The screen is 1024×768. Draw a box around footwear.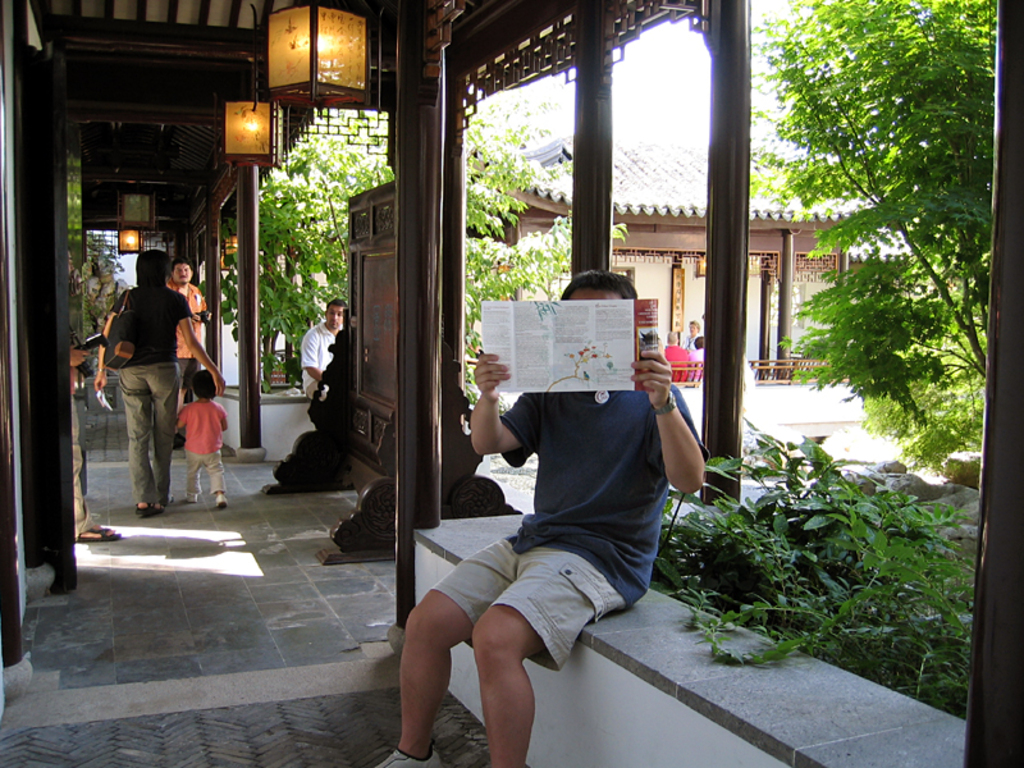
l=154, t=495, r=174, b=507.
